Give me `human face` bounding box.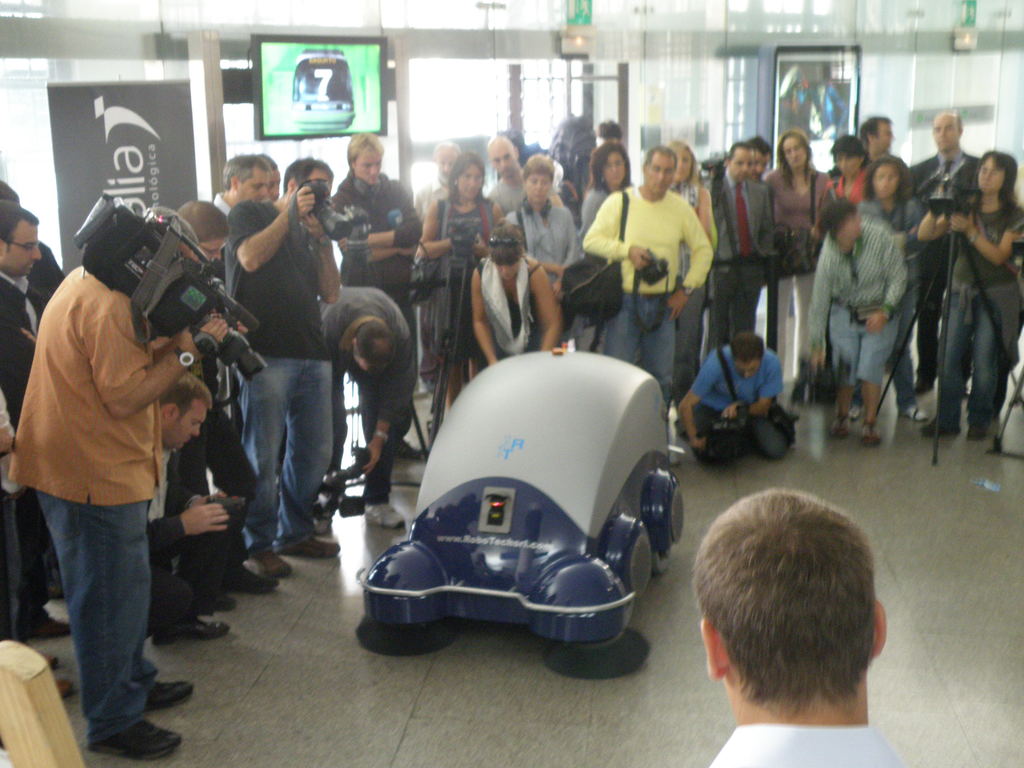
detection(877, 126, 895, 154).
